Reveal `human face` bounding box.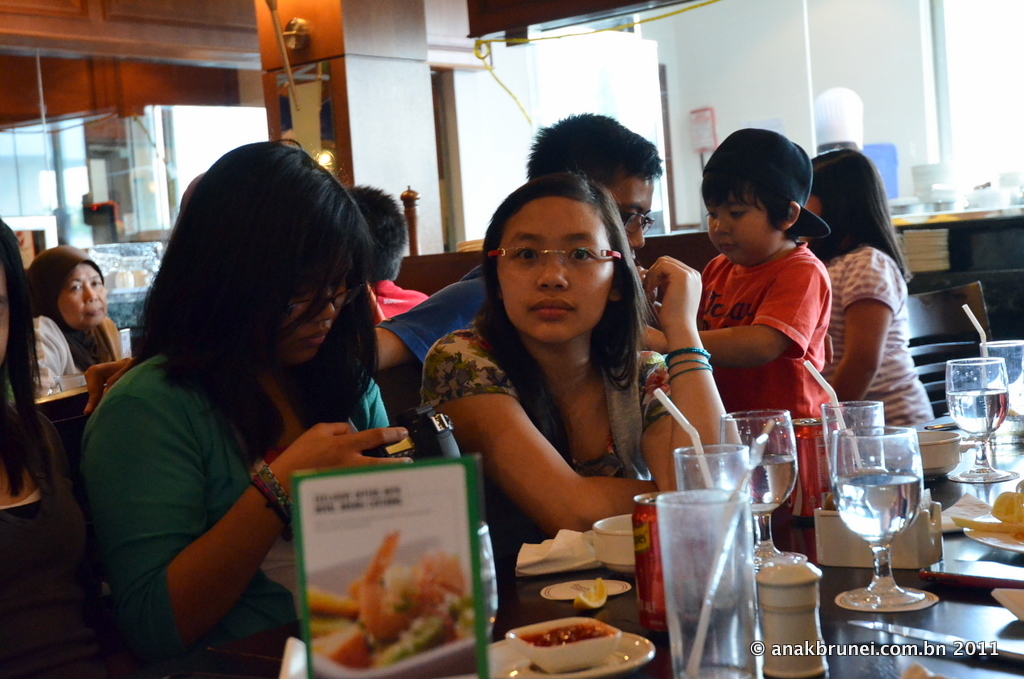
Revealed: 281:225:346:361.
